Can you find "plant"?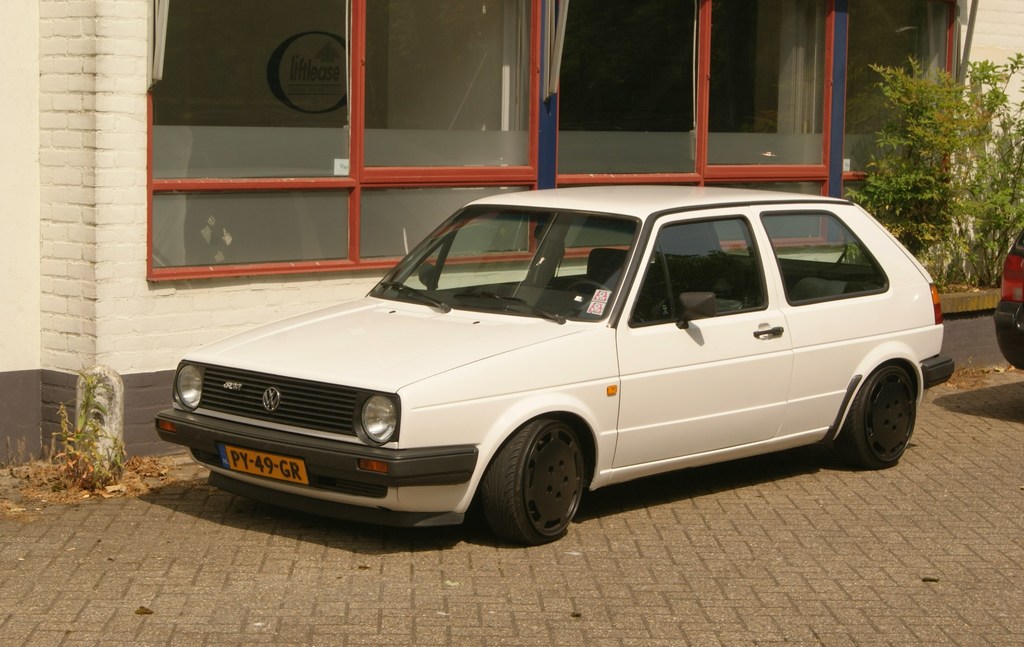
Yes, bounding box: 0, 363, 122, 500.
